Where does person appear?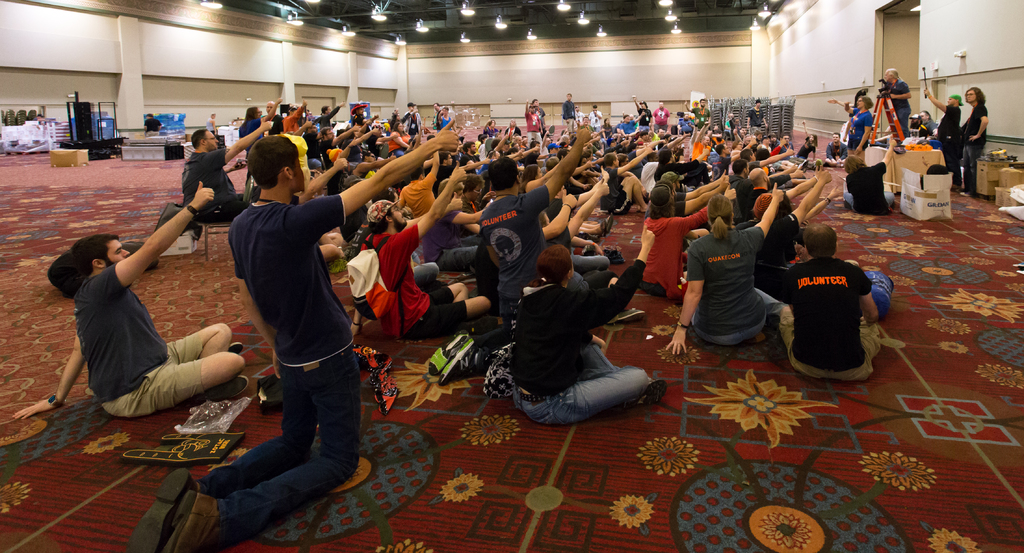
Appears at (left=967, top=86, right=998, bottom=195).
